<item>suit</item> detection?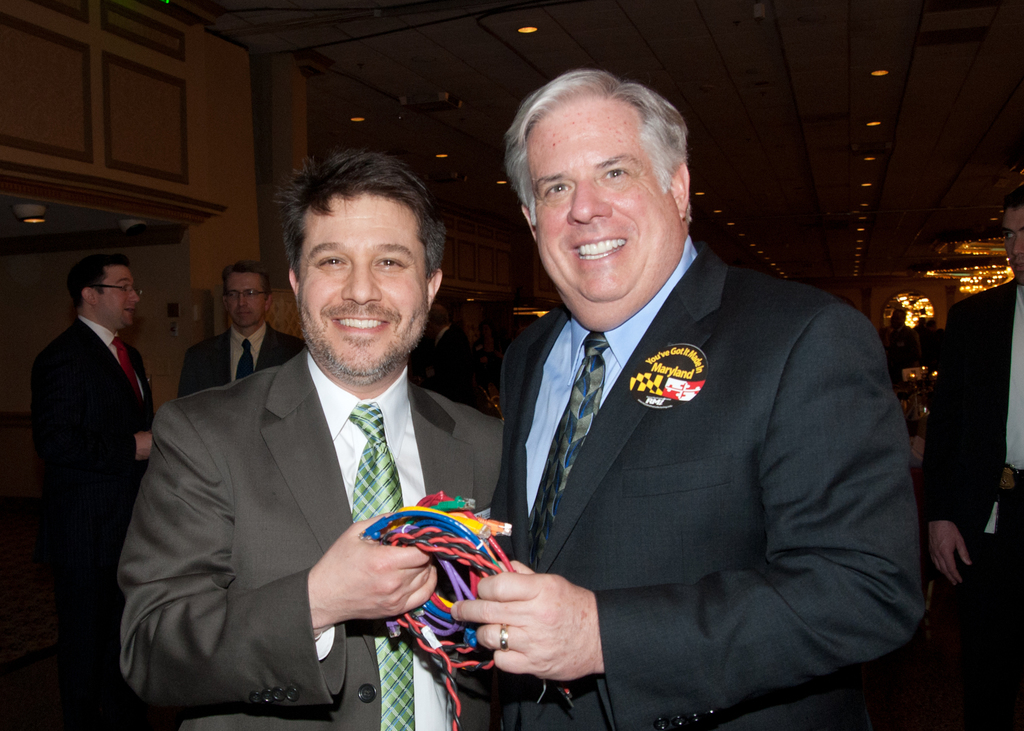
Rect(177, 321, 304, 398)
